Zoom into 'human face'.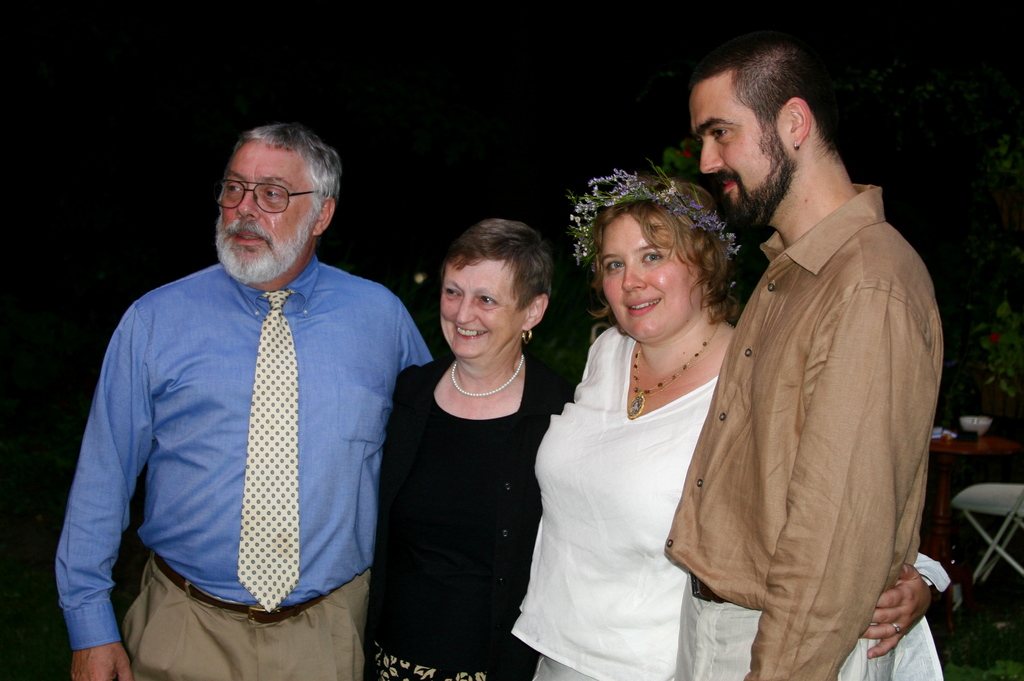
Zoom target: x1=437 y1=264 x2=524 y2=362.
